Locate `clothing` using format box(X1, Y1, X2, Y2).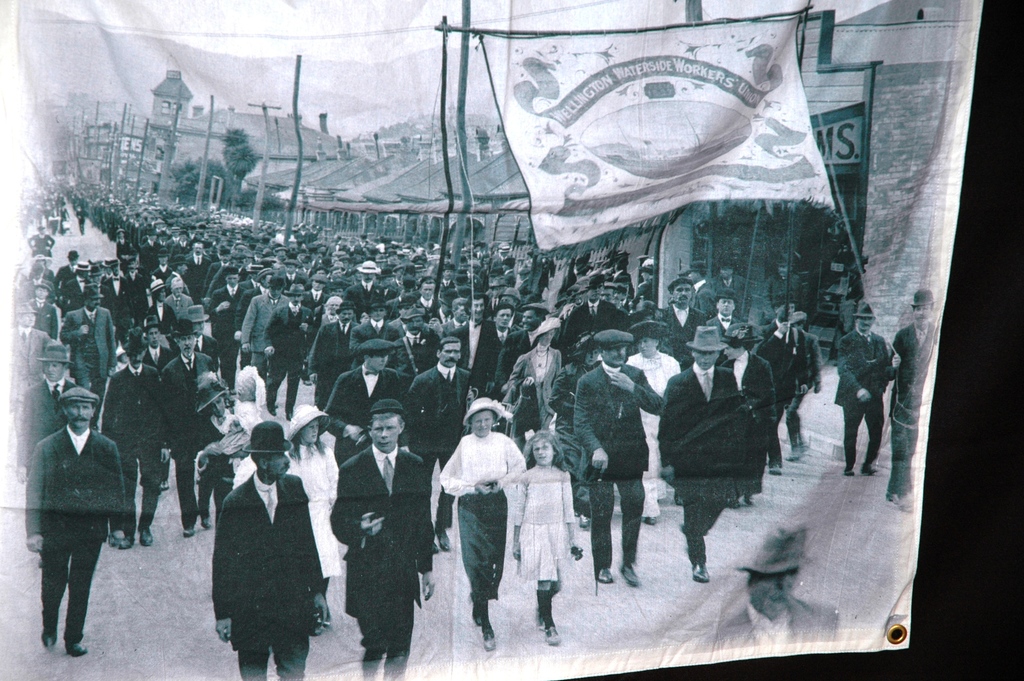
box(887, 324, 940, 473).
